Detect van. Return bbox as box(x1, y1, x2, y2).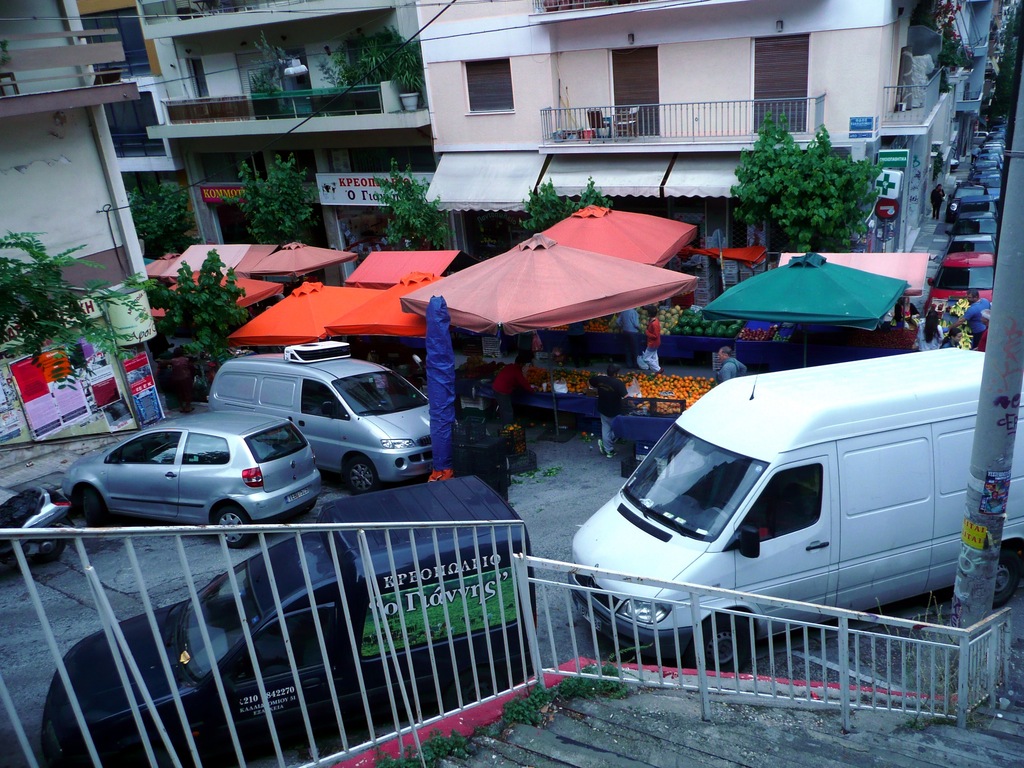
box(564, 345, 1023, 673).
